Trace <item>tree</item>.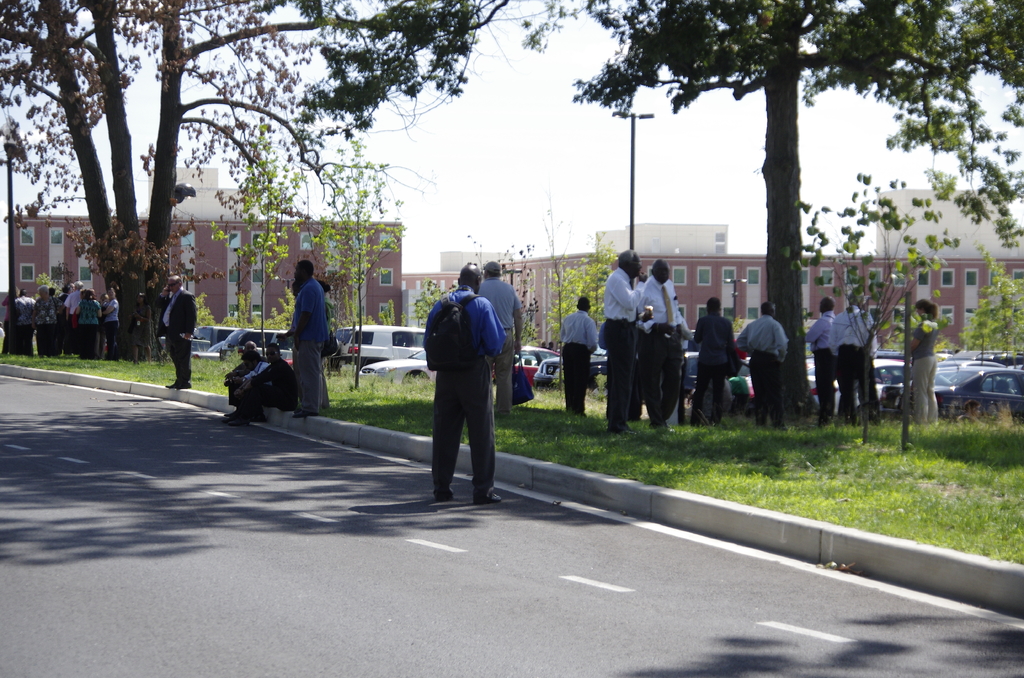
Traced to bbox=[0, 0, 499, 355].
